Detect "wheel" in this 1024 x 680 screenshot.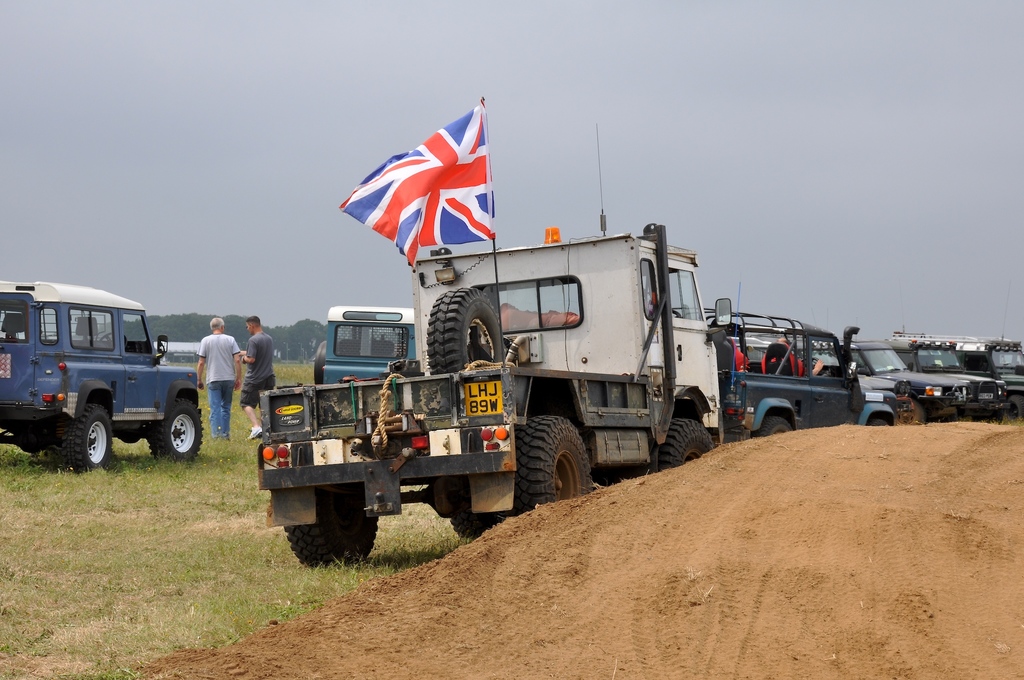
Detection: Rect(518, 408, 598, 509).
